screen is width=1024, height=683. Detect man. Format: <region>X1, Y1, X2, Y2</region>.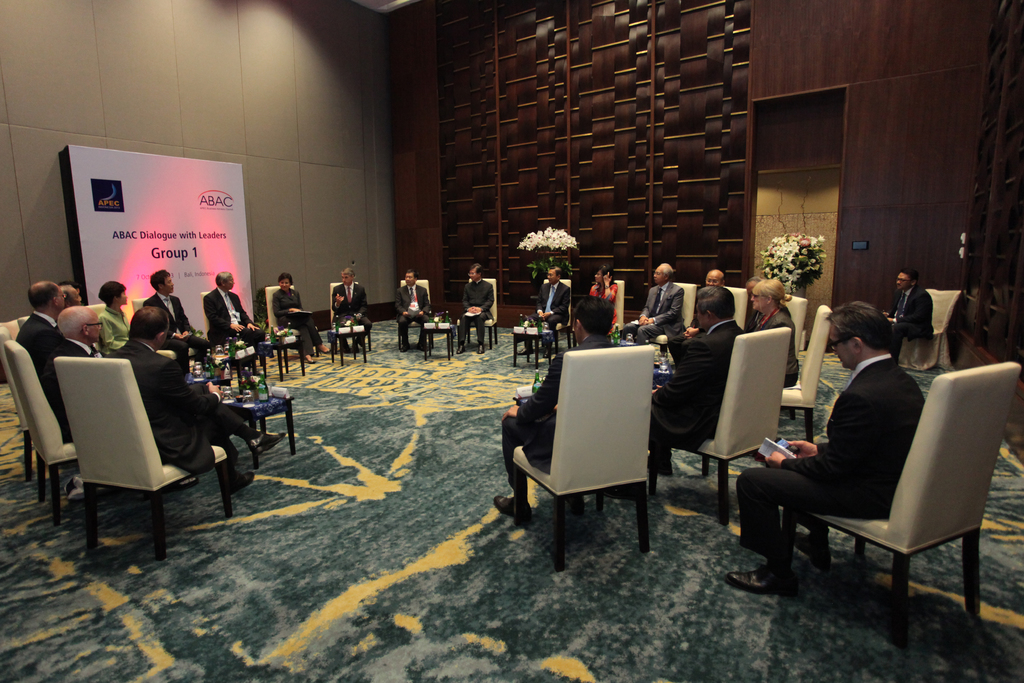
<region>93, 304, 286, 495</region>.
